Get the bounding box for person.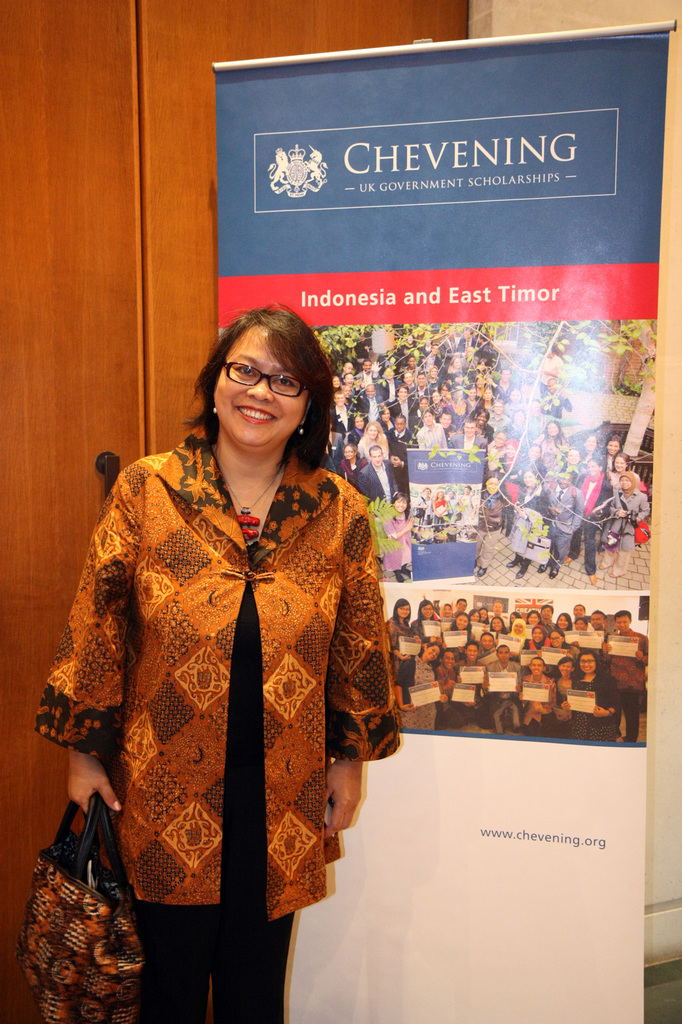
detection(574, 604, 586, 621).
